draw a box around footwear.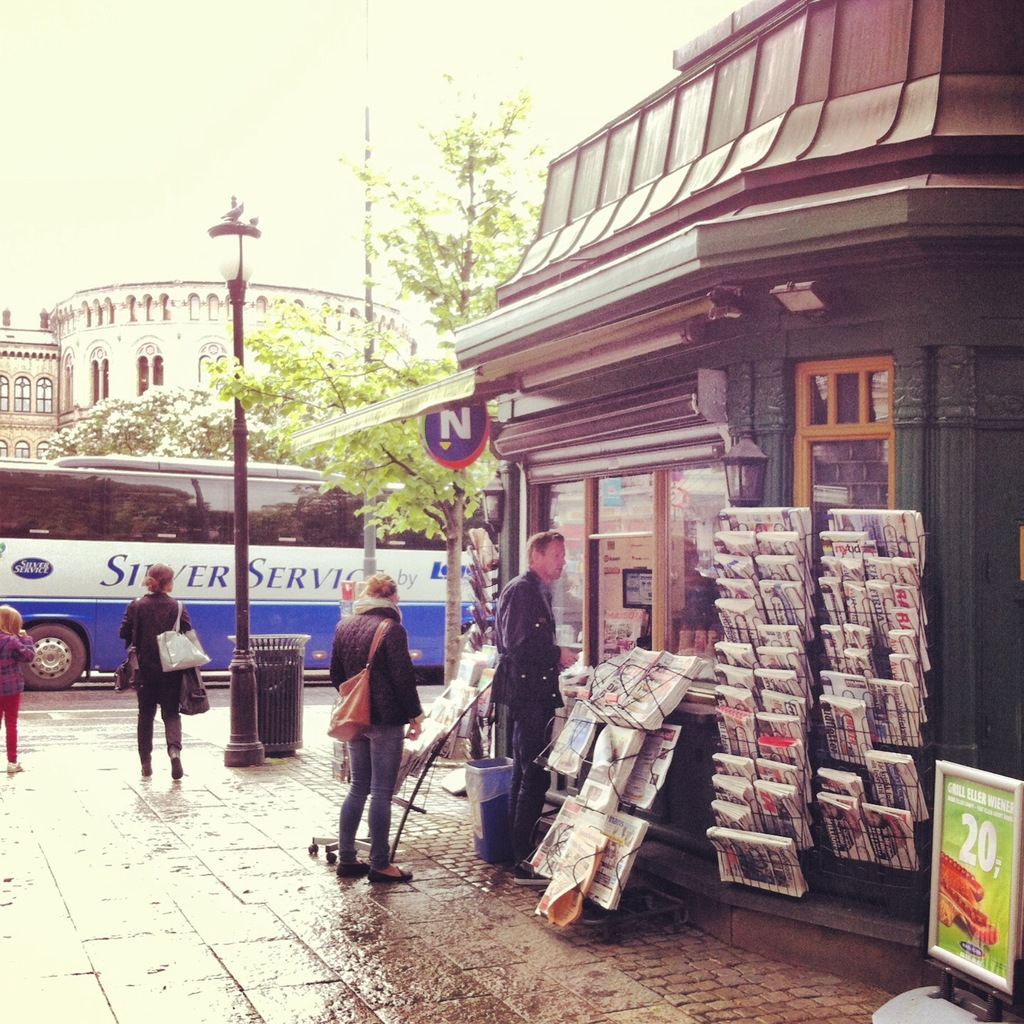
x1=140 y1=762 x2=154 y2=778.
